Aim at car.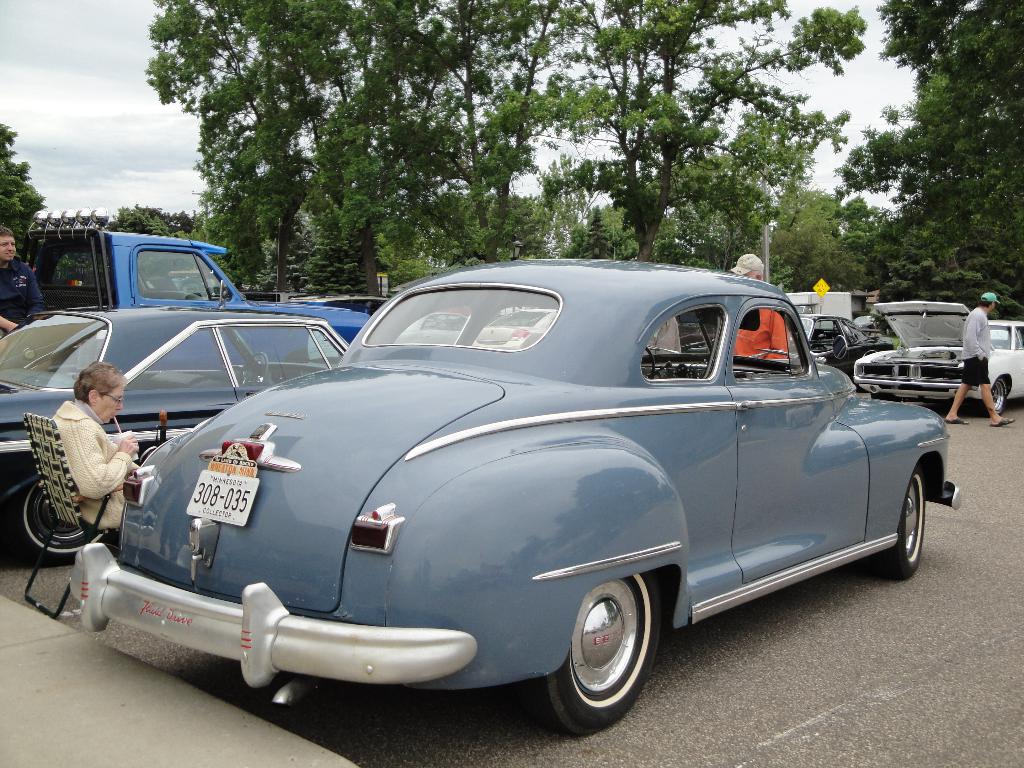
Aimed at [856,301,1023,410].
